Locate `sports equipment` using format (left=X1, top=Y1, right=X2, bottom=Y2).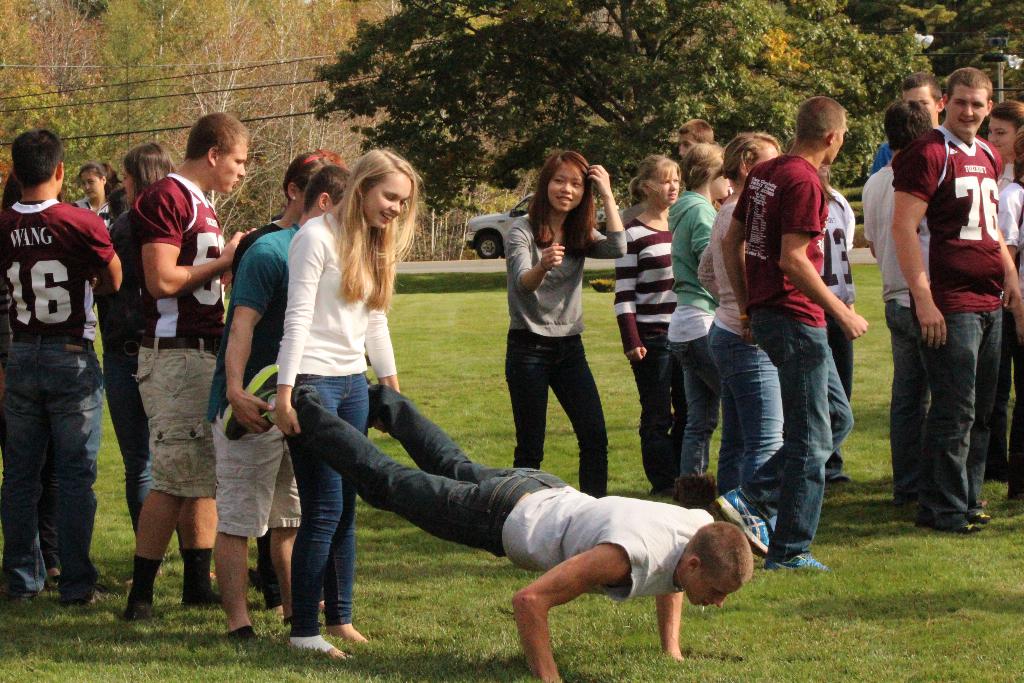
(left=767, top=552, right=829, bottom=569).
